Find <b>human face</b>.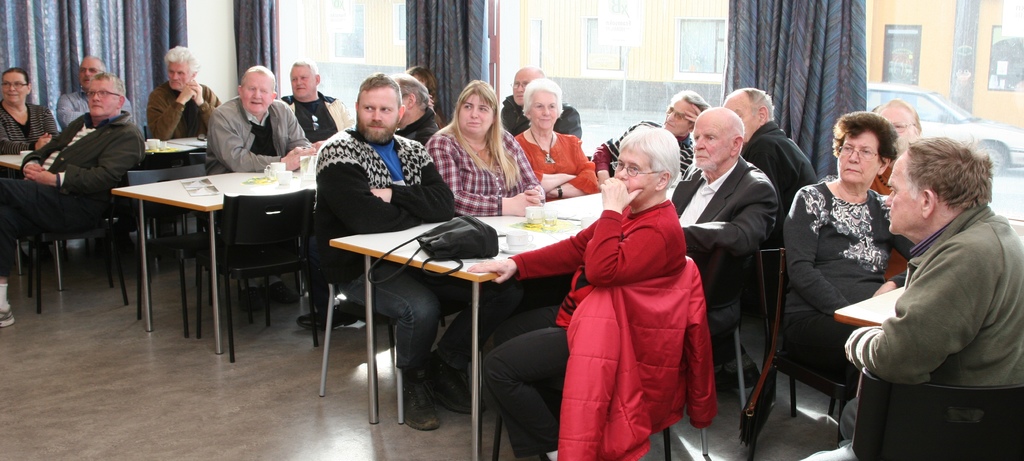
(left=89, top=85, right=120, bottom=114).
